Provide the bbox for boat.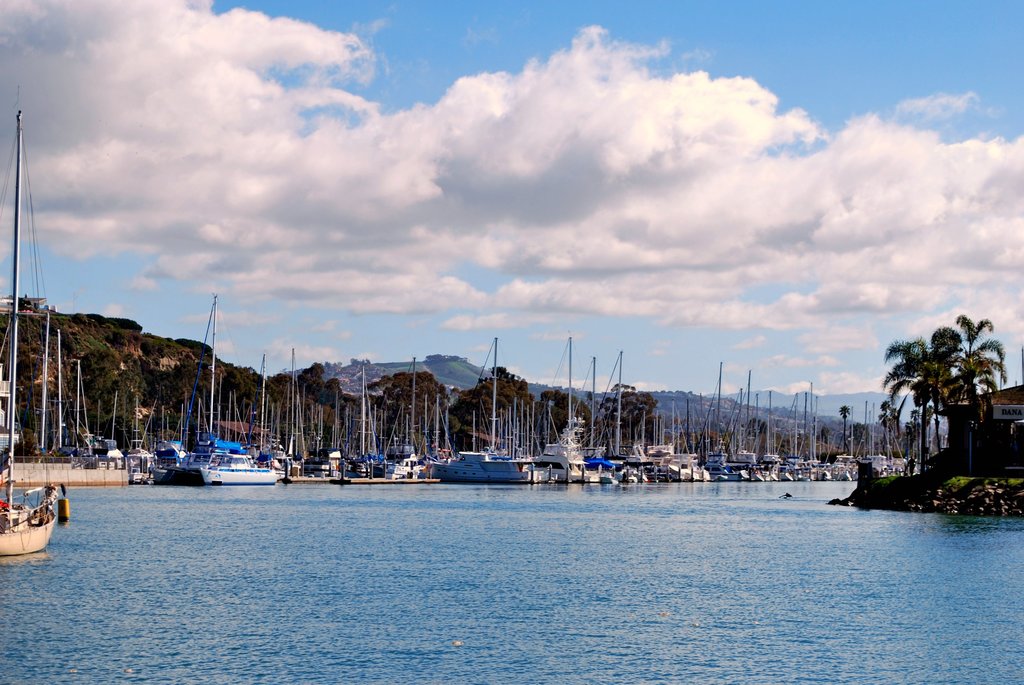
box(170, 437, 280, 491).
